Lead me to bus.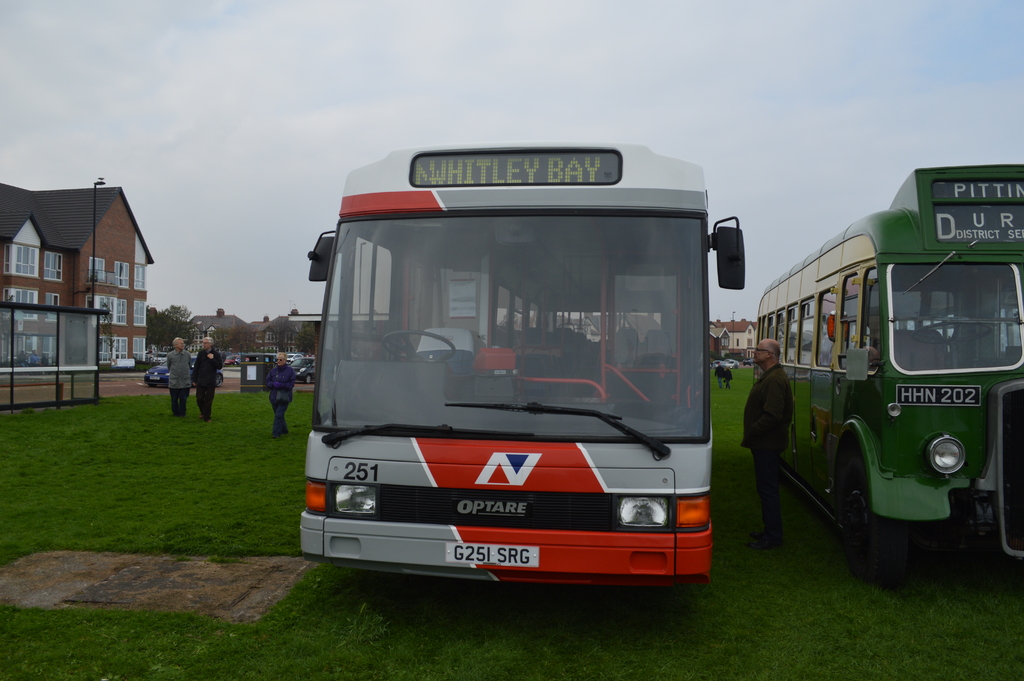
Lead to <bbox>305, 133, 741, 597</bbox>.
